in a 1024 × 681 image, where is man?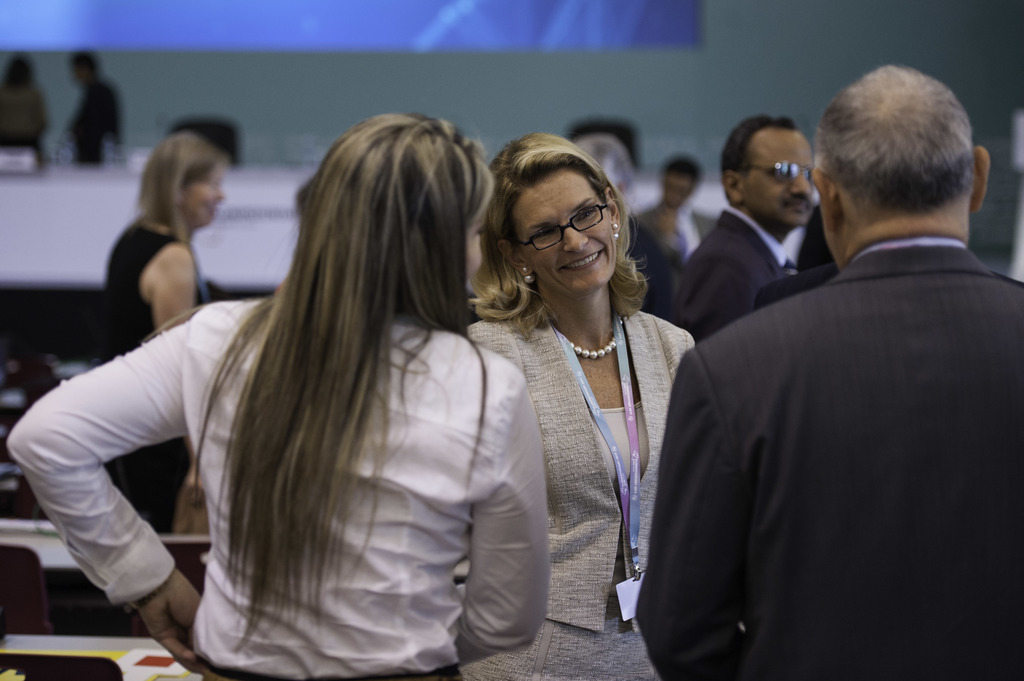
<bbox>669, 117, 816, 333</bbox>.
